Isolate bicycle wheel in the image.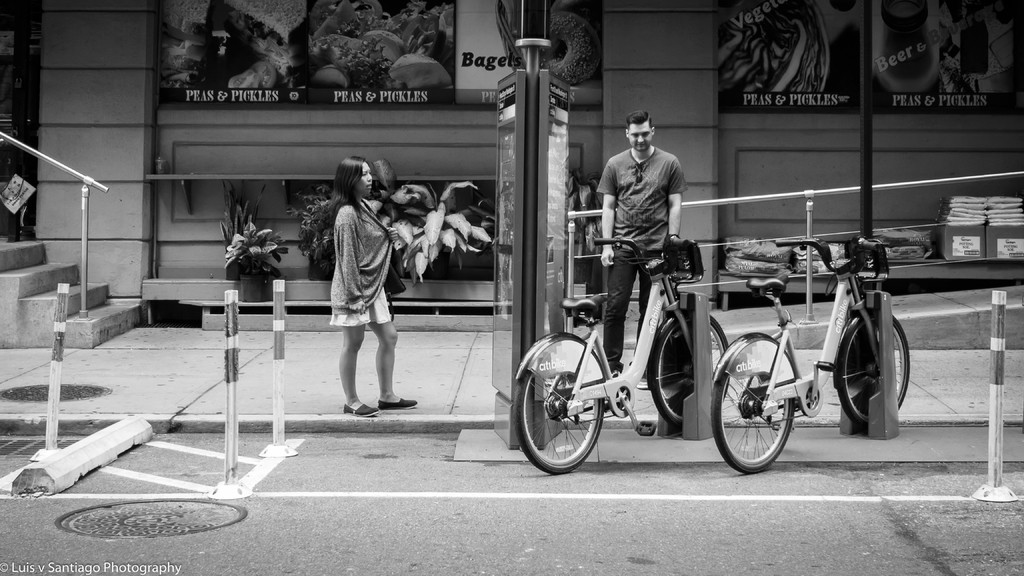
Isolated region: select_region(515, 335, 605, 474).
